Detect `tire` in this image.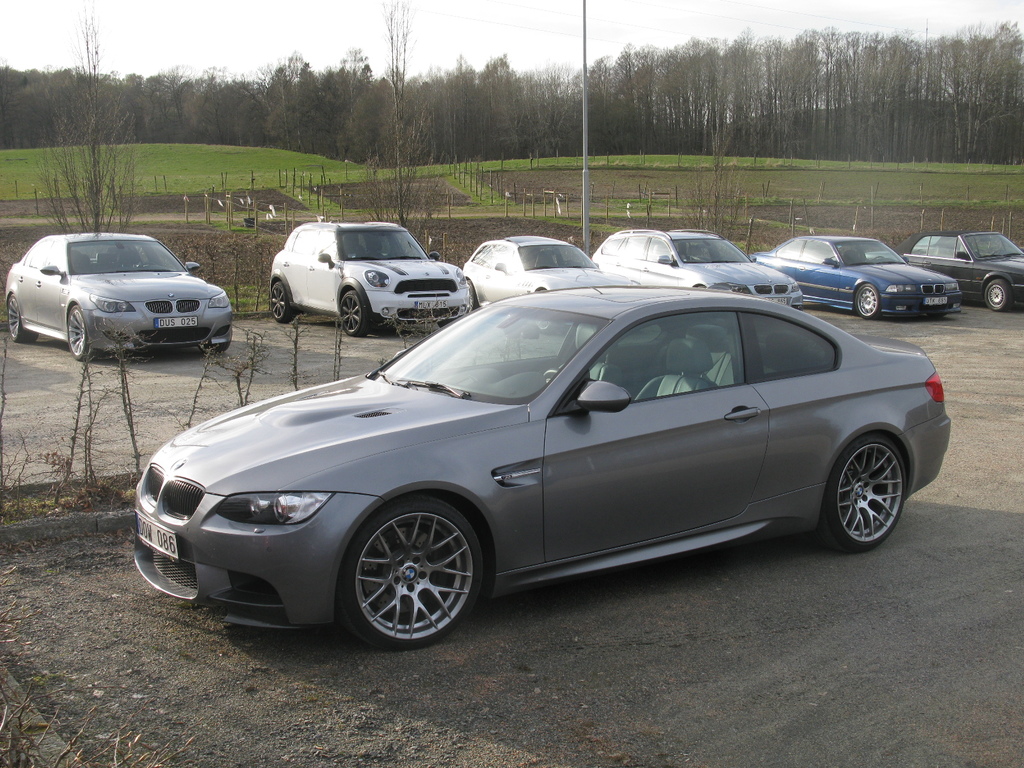
Detection: pyautogui.locateOnScreen(340, 291, 371, 337).
